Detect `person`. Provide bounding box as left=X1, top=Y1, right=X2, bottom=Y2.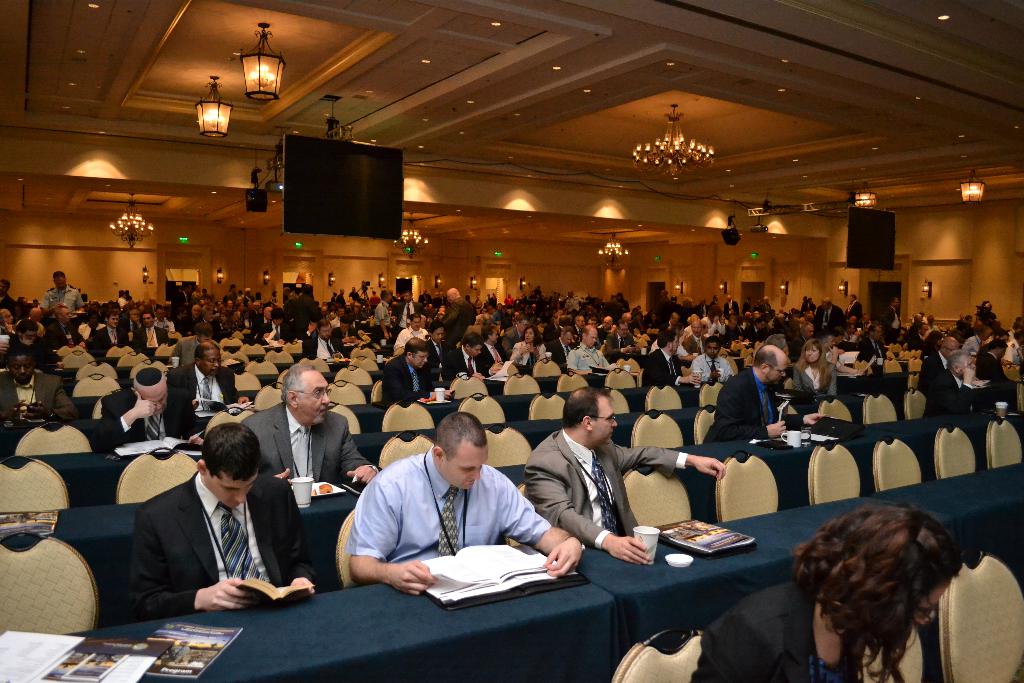
left=418, top=286, right=431, bottom=306.
